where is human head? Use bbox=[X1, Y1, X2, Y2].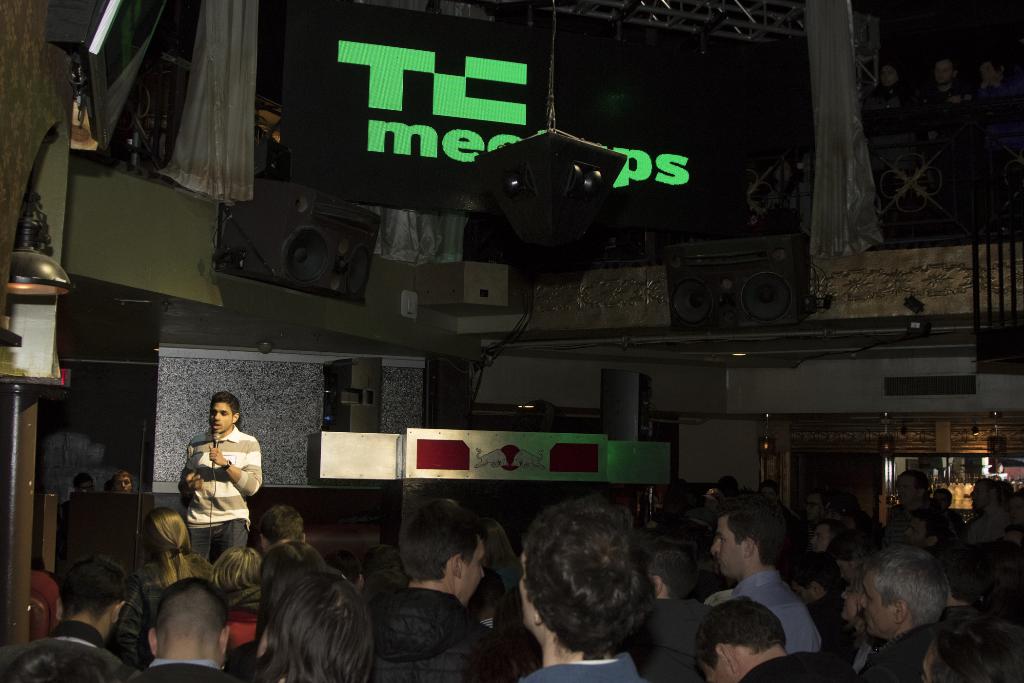
bbox=[692, 598, 785, 682].
